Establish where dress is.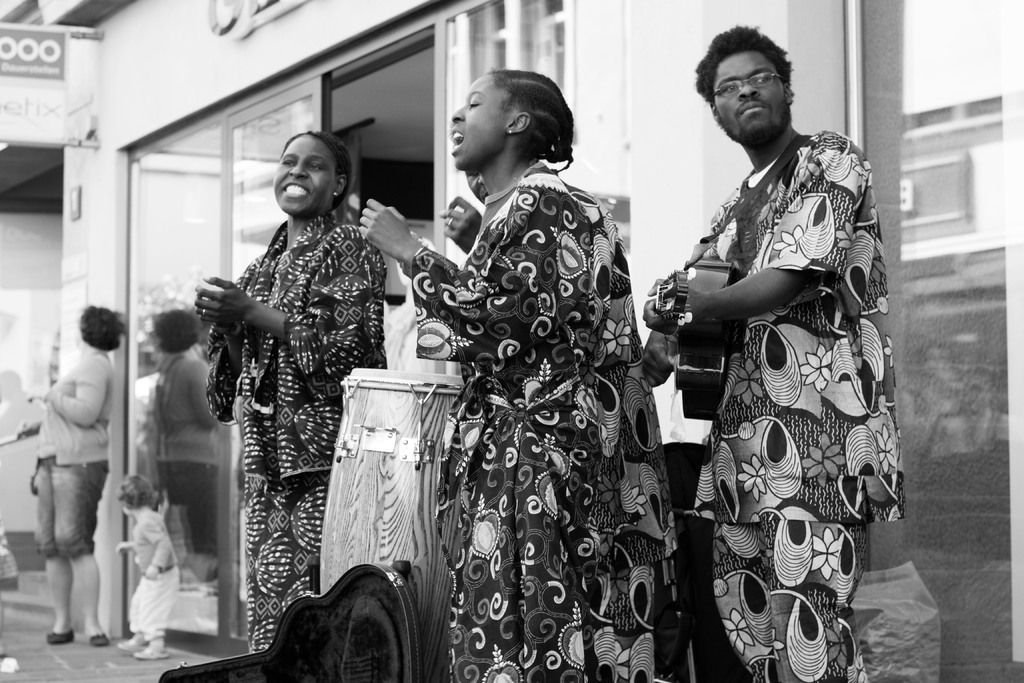
Established at x1=211 y1=199 x2=397 y2=651.
